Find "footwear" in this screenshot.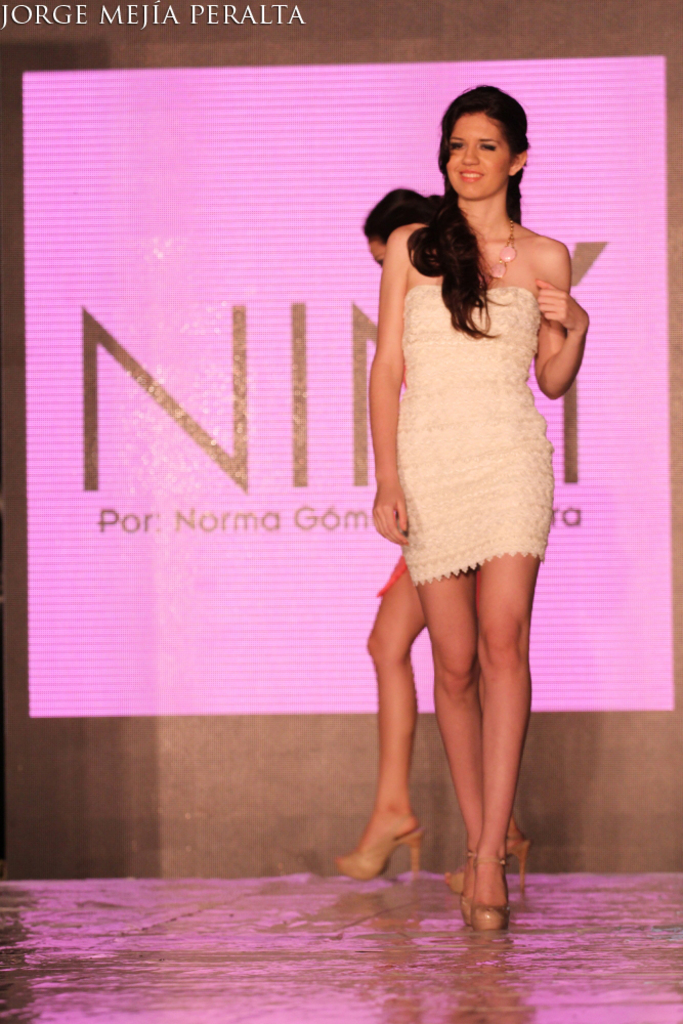
The bounding box for "footwear" is [457, 838, 481, 918].
